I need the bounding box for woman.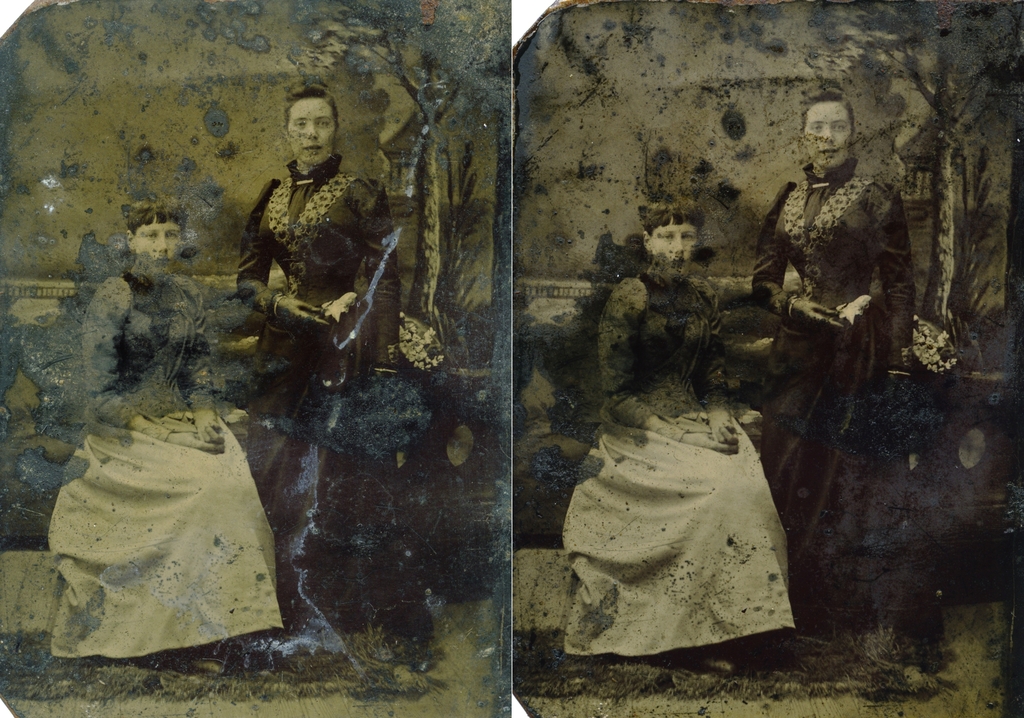
Here it is: bbox=(750, 95, 918, 566).
